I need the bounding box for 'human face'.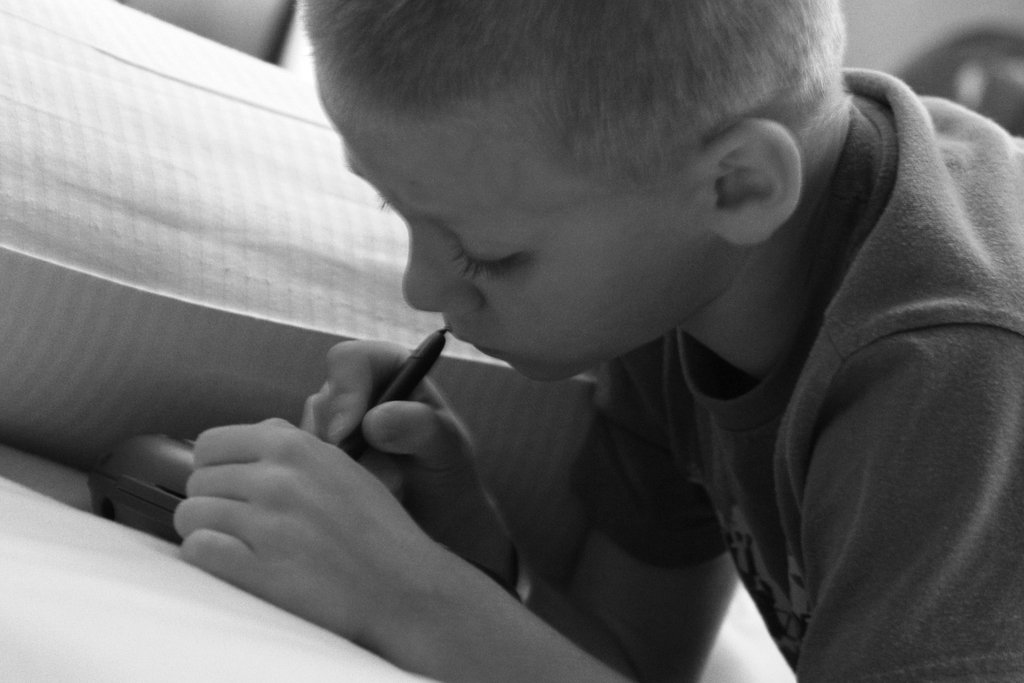
Here it is: <region>319, 71, 714, 384</region>.
